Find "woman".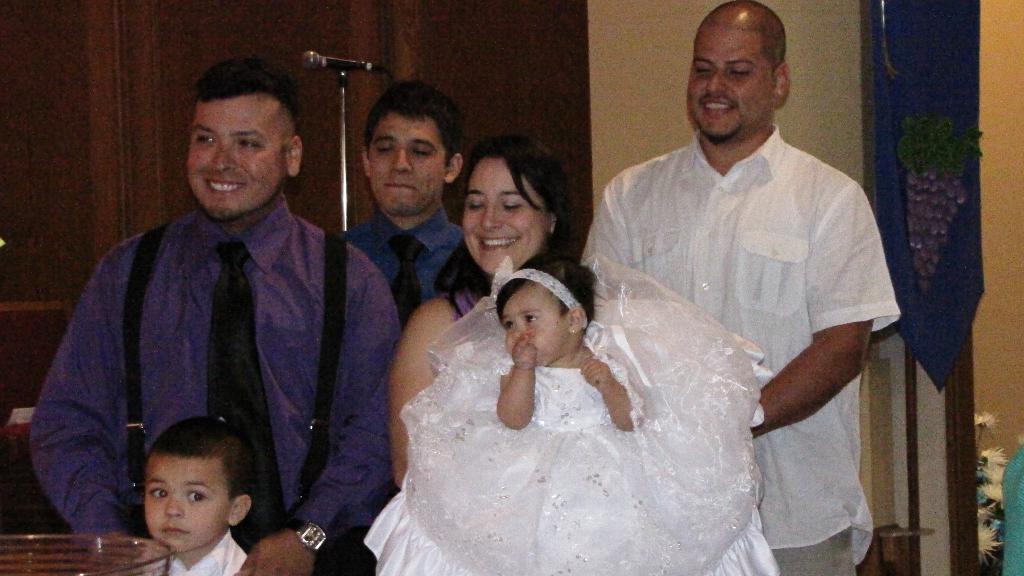
select_region(348, 138, 854, 575).
